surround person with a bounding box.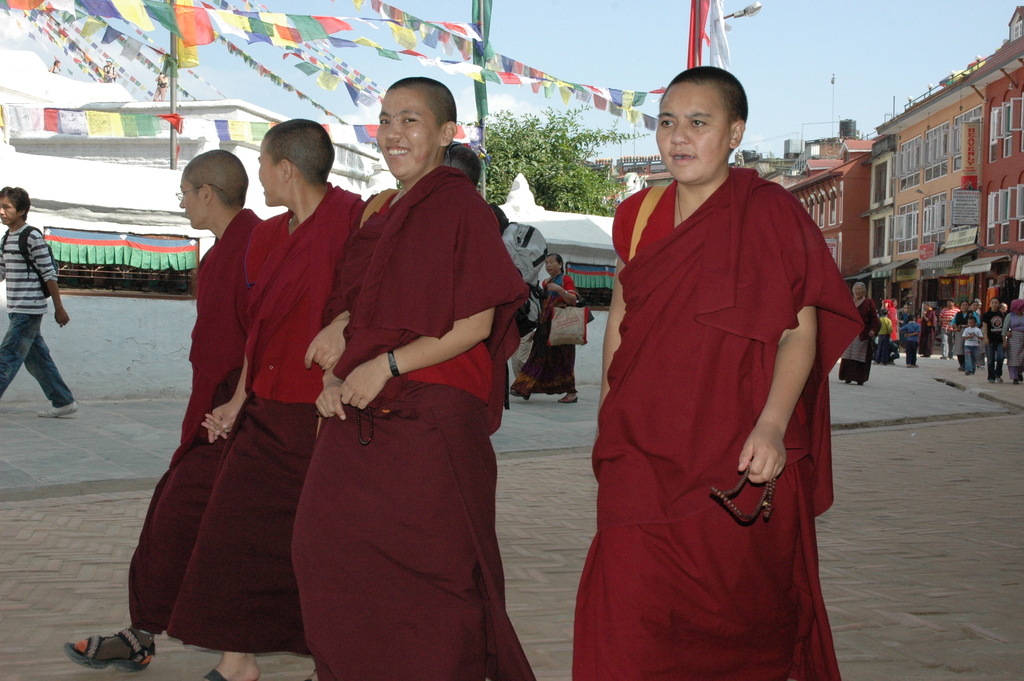
left=958, top=314, right=982, bottom=375.
